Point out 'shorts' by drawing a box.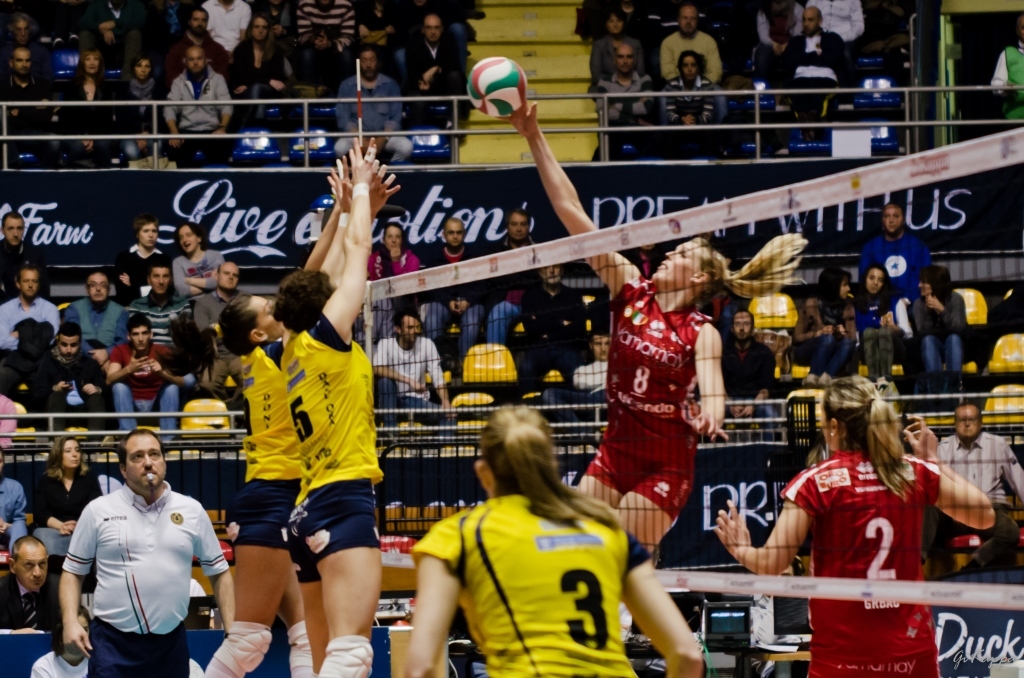
x1=807, y1=655, x2=936, y2=677.
